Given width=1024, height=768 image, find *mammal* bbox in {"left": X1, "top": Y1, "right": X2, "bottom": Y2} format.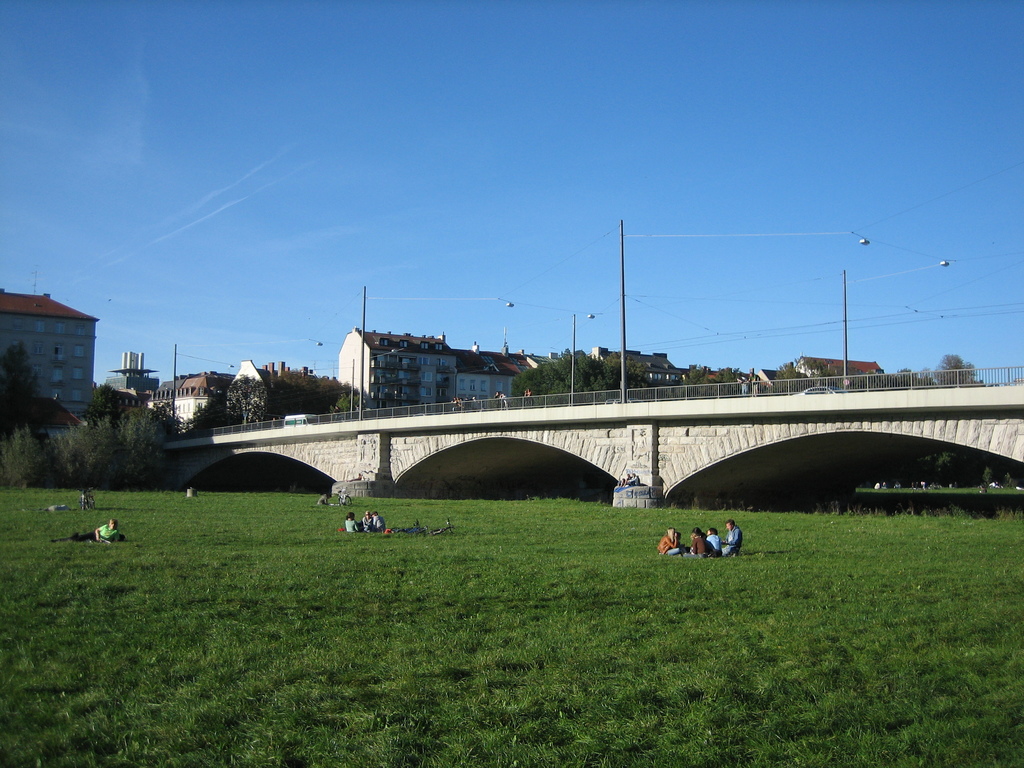
{"left": 361, "top": 513, "right": 369, "bottom": 531}.
